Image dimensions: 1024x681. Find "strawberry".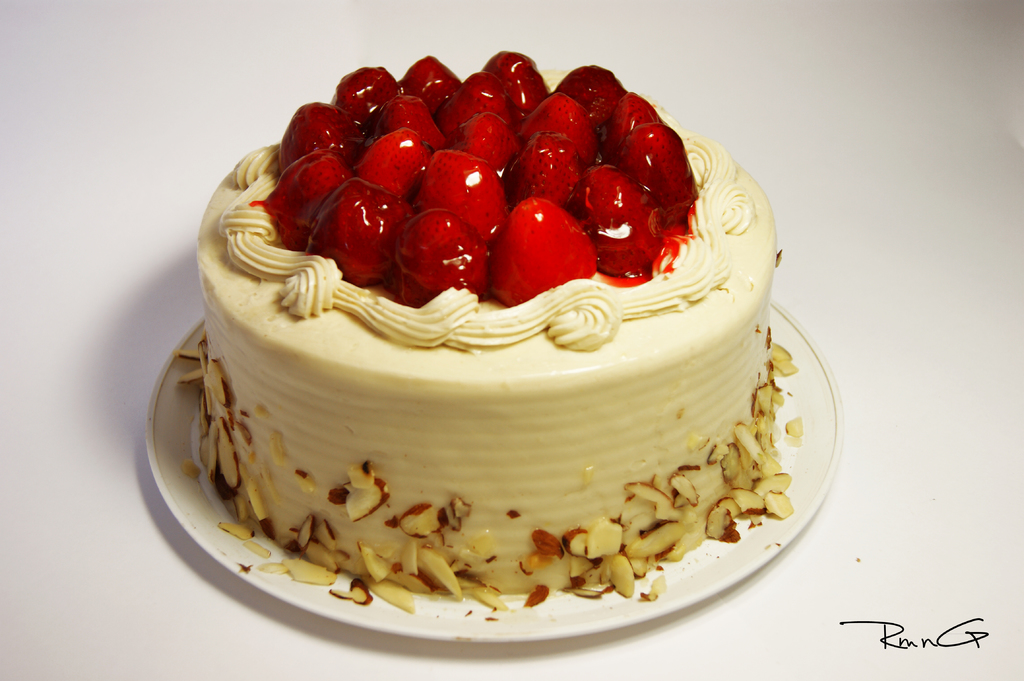
bbox=[602, 90, 661, 157].
